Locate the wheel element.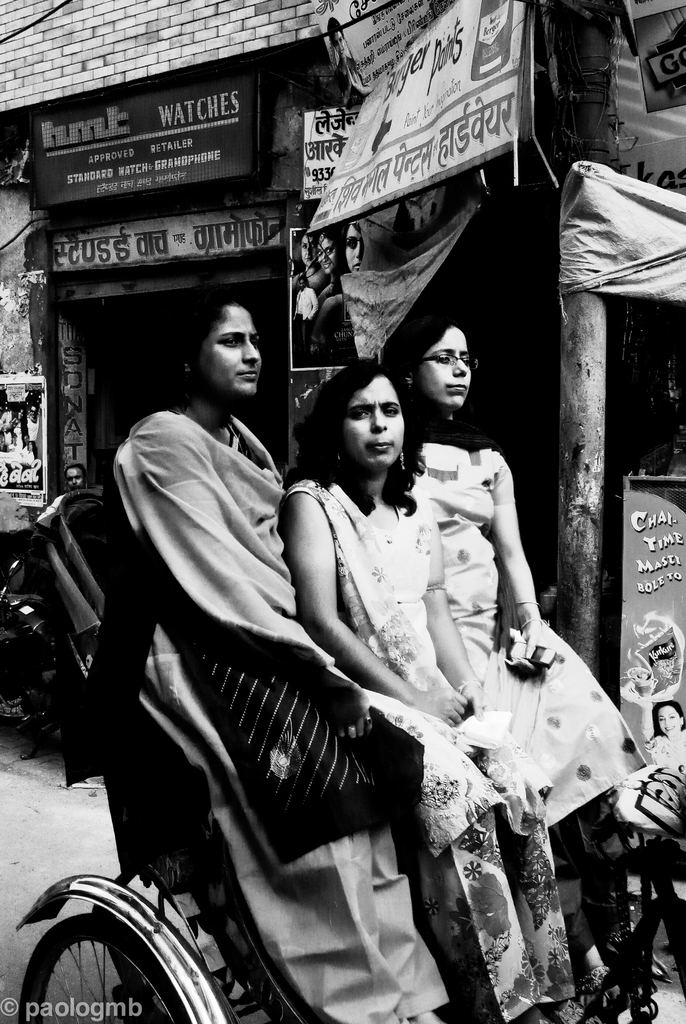
Element bbox: bbox=(19, 913, 185, 1023).
